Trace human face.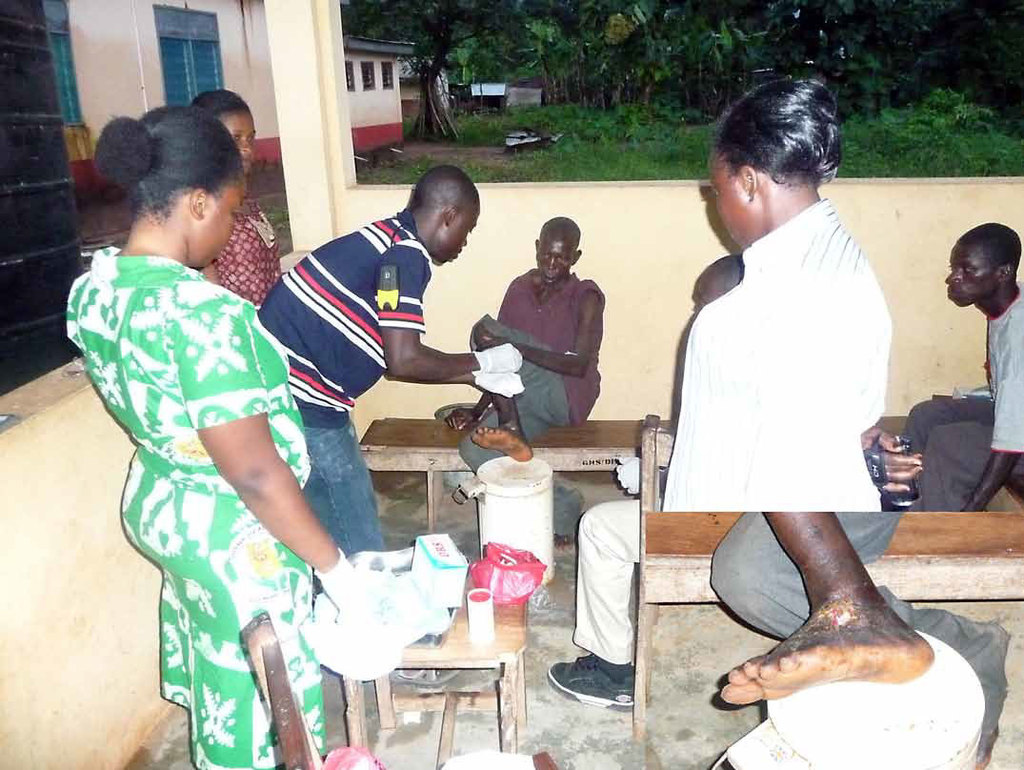
Traced to 442, 206, 484, 267.
